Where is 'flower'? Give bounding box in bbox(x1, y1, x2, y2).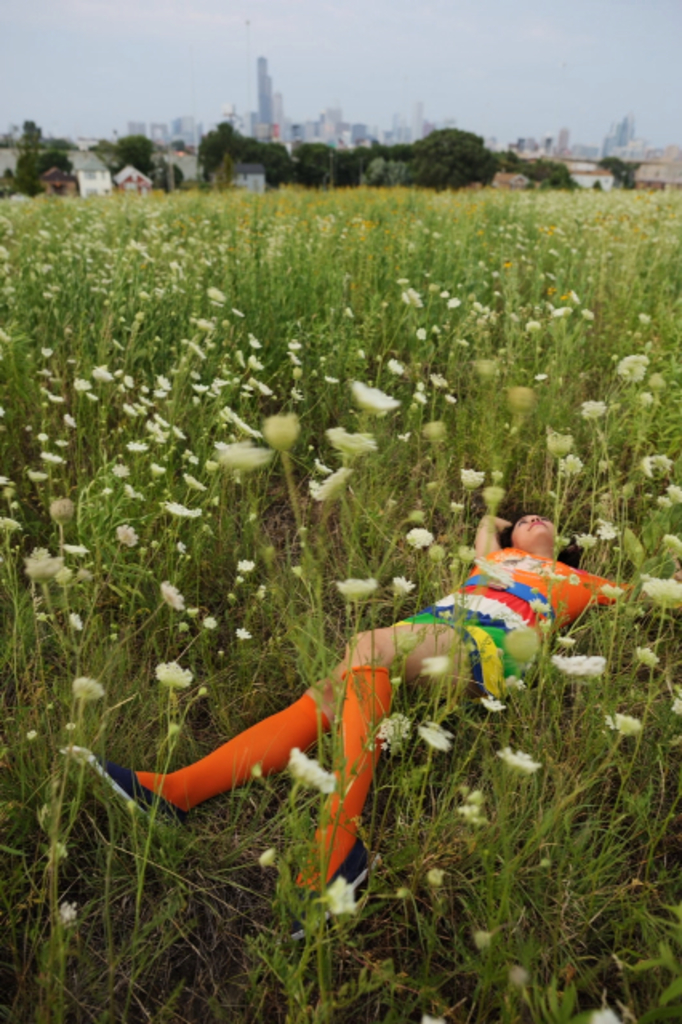
bbox(306, 461, 351, 501).
